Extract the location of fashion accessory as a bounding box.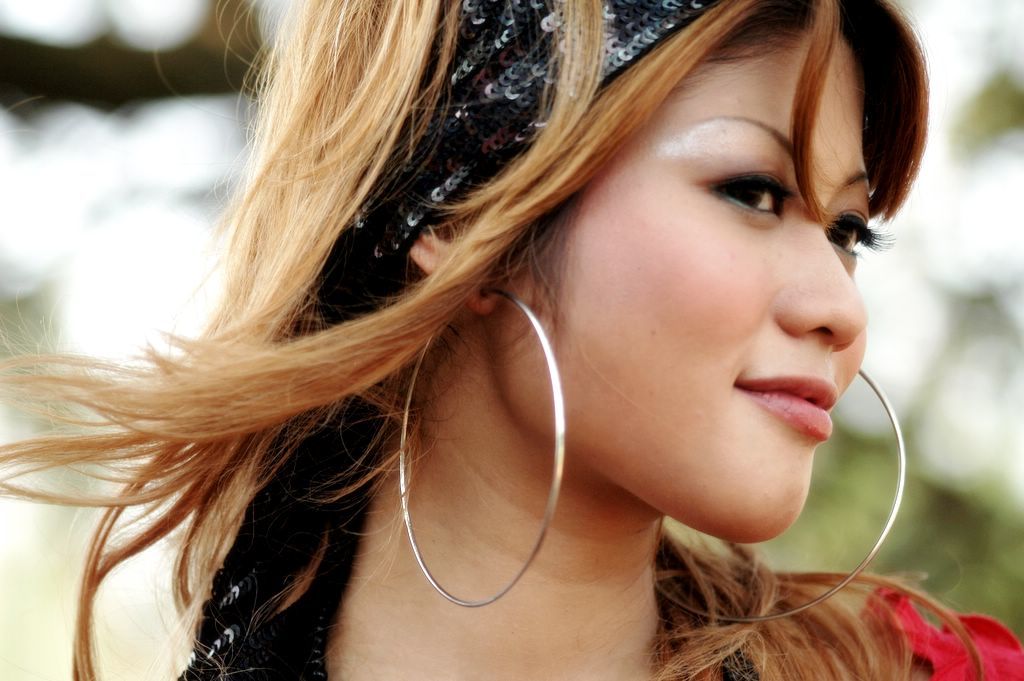
653 367 909 622.
